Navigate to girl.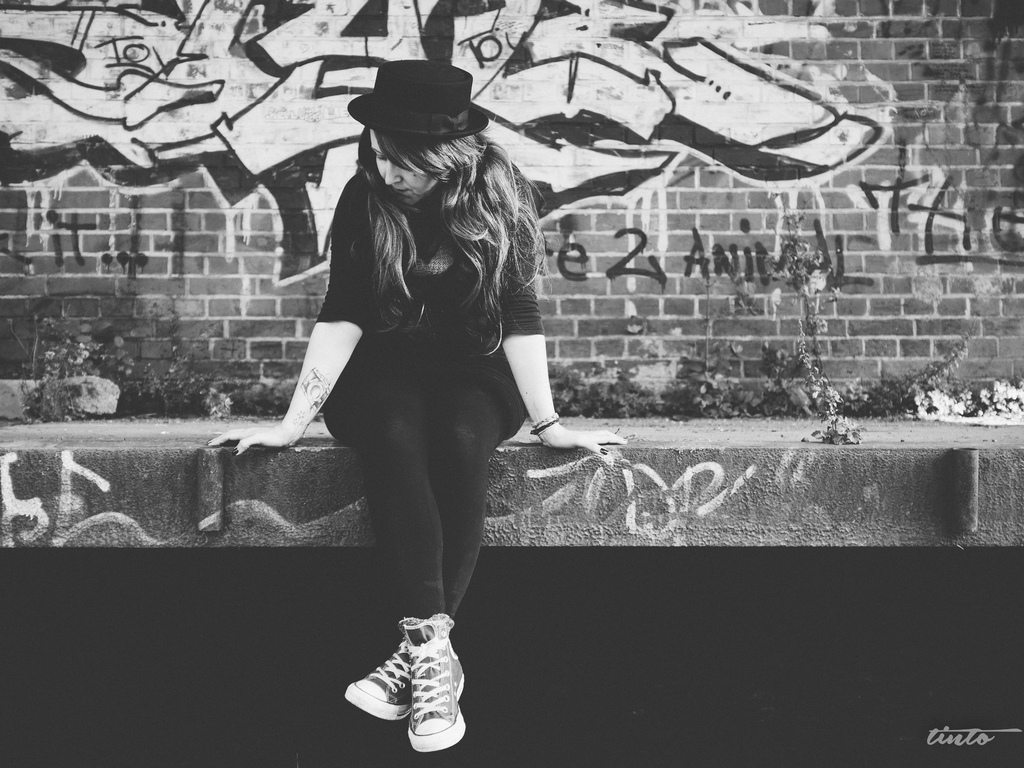
Navigation target: detection(206, 57, 646, 756).
